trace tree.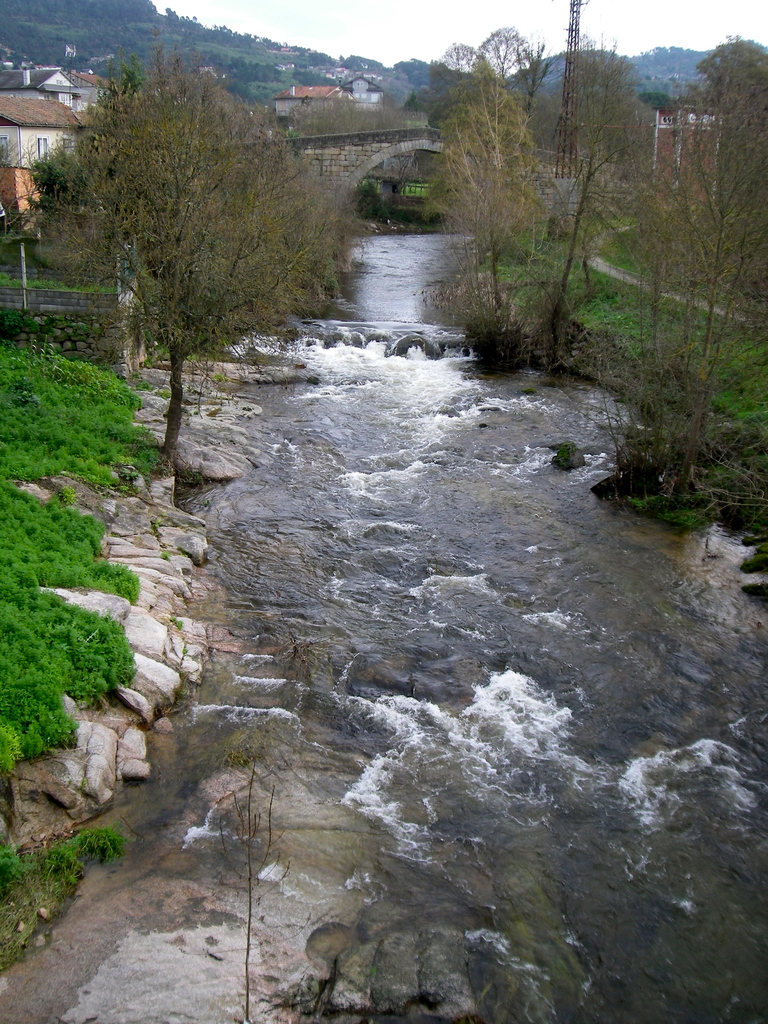
Traced to crop(0, 129, 61, 292).
